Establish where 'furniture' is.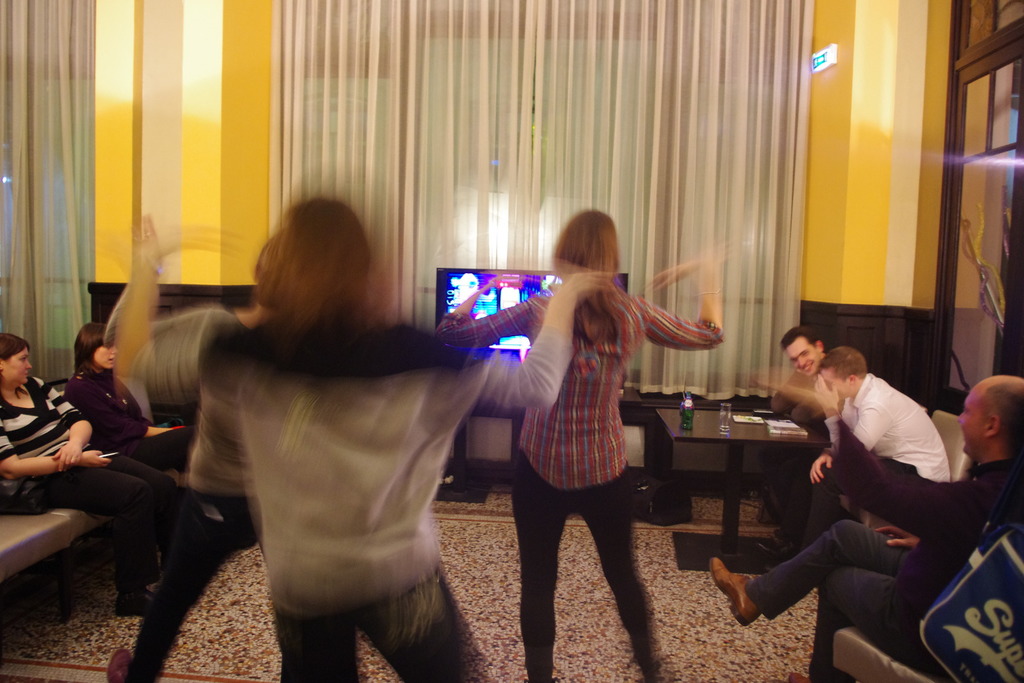
Established at 930,407,979,480.
